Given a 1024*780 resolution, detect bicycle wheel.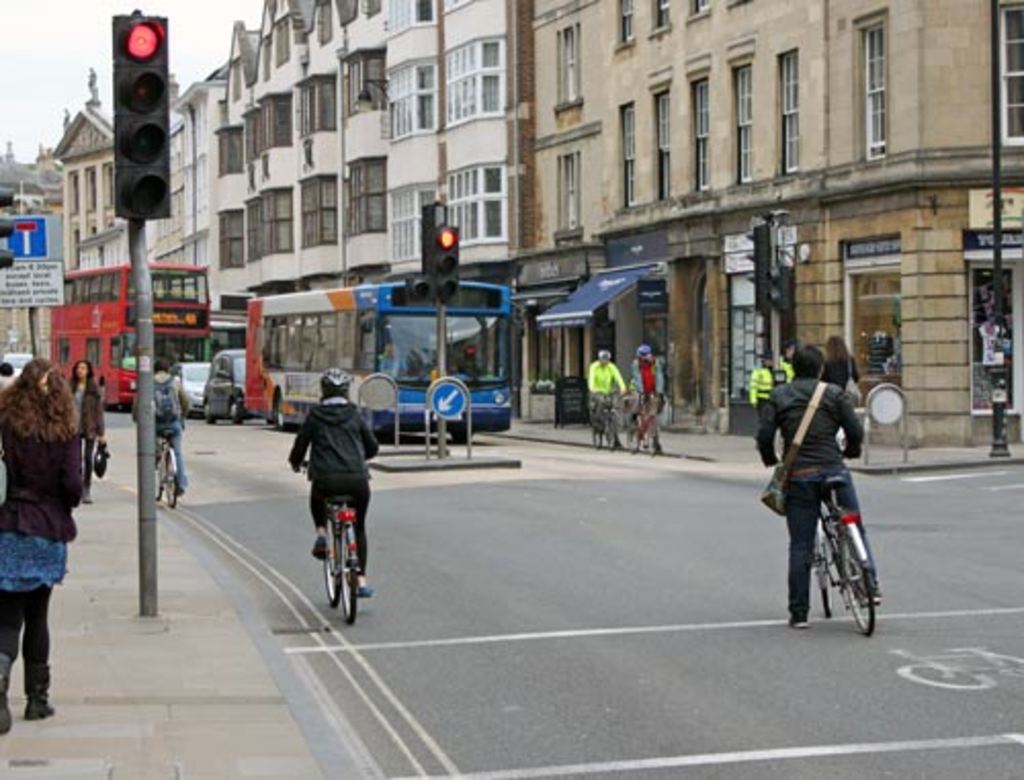
[x1=621, y1=414, x2=639, y2=452].
